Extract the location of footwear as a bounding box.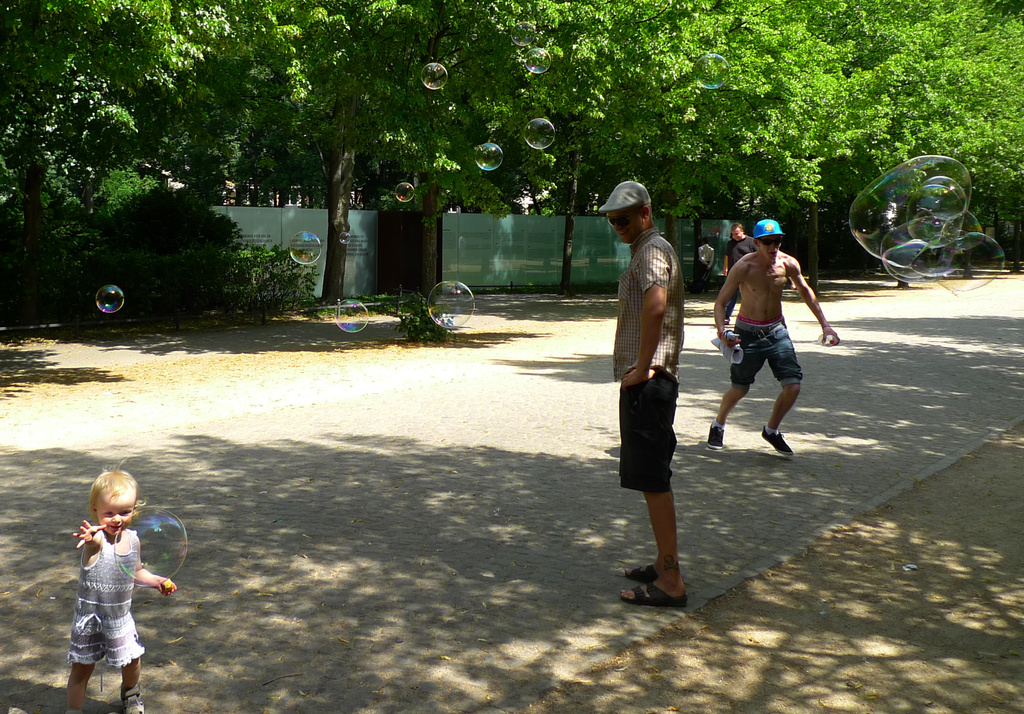
BBox(66, 706, 82, 713).
